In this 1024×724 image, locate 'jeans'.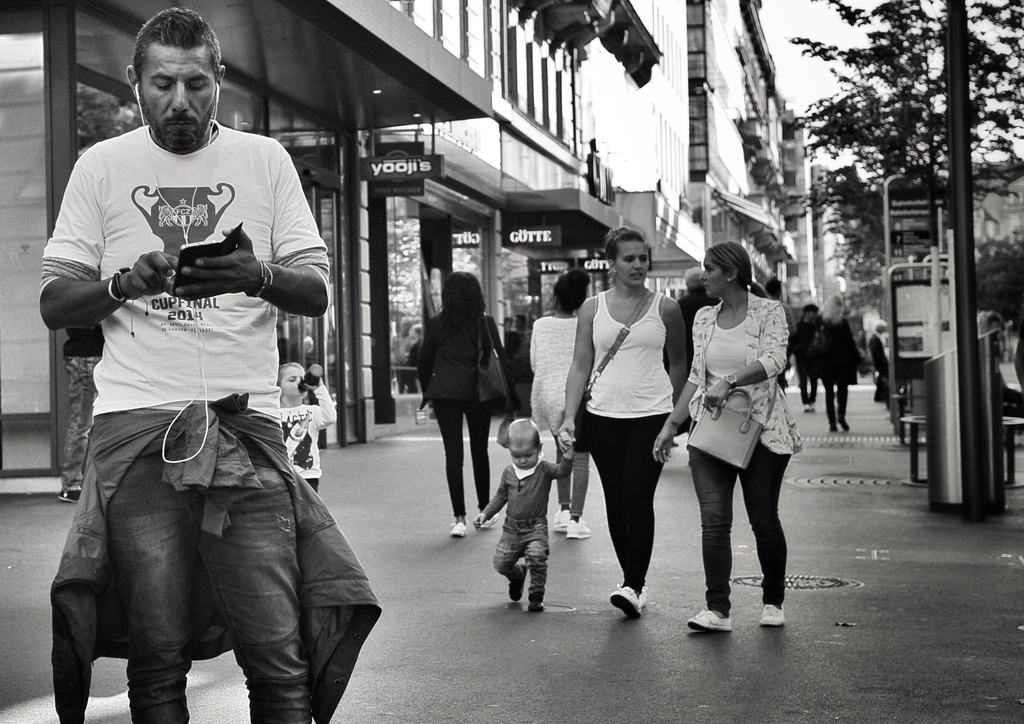
Bounding box: (left=590, top=409, right=683, bottom=585).
